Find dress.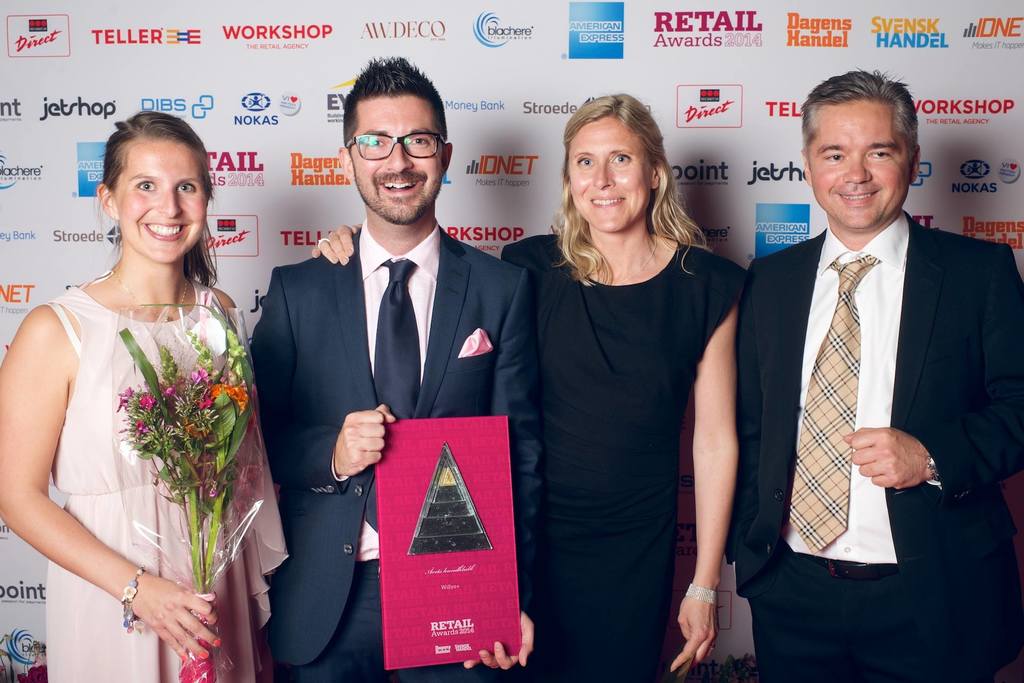
detection(498, 231, 755, 680).
